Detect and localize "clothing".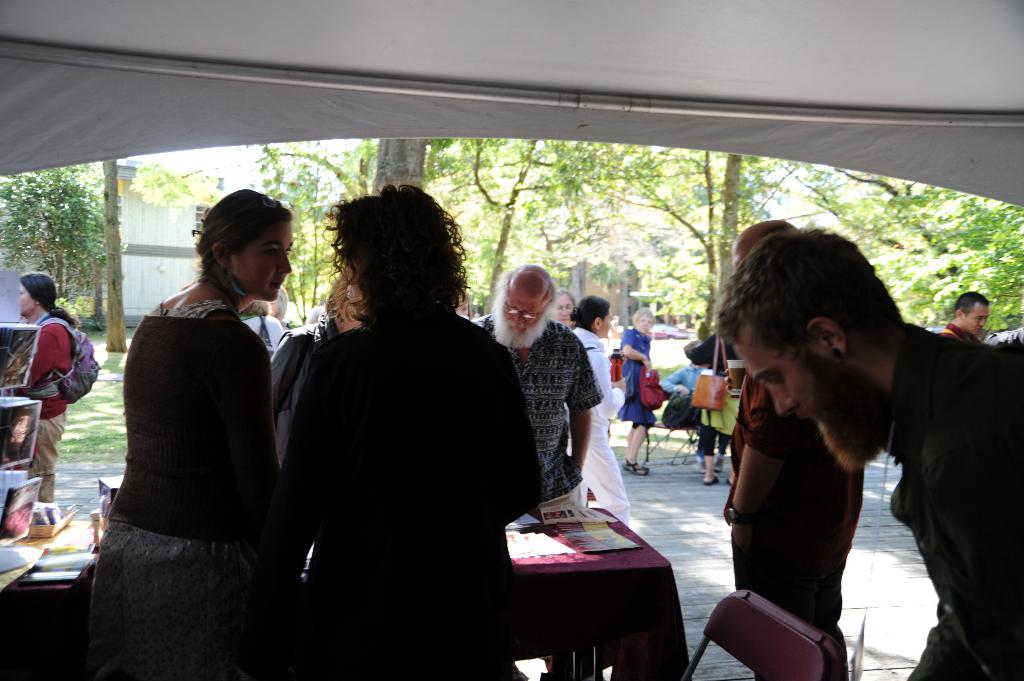
Localized at locate(988, 333, 1021, 351).
